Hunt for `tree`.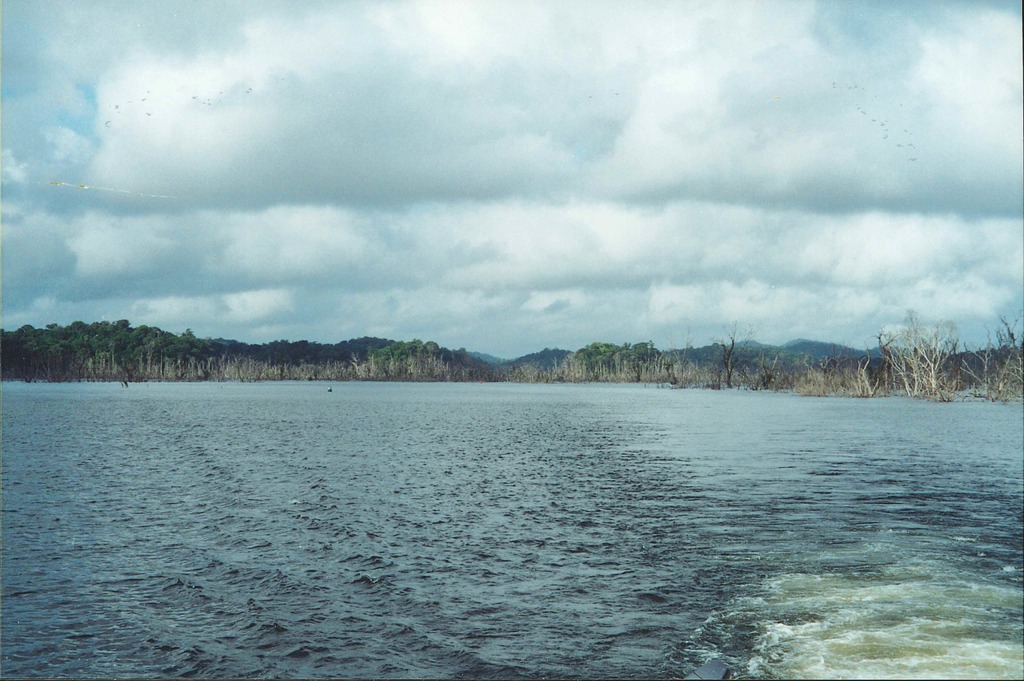
Hunted down at detection(913, 329, 959, 391).
